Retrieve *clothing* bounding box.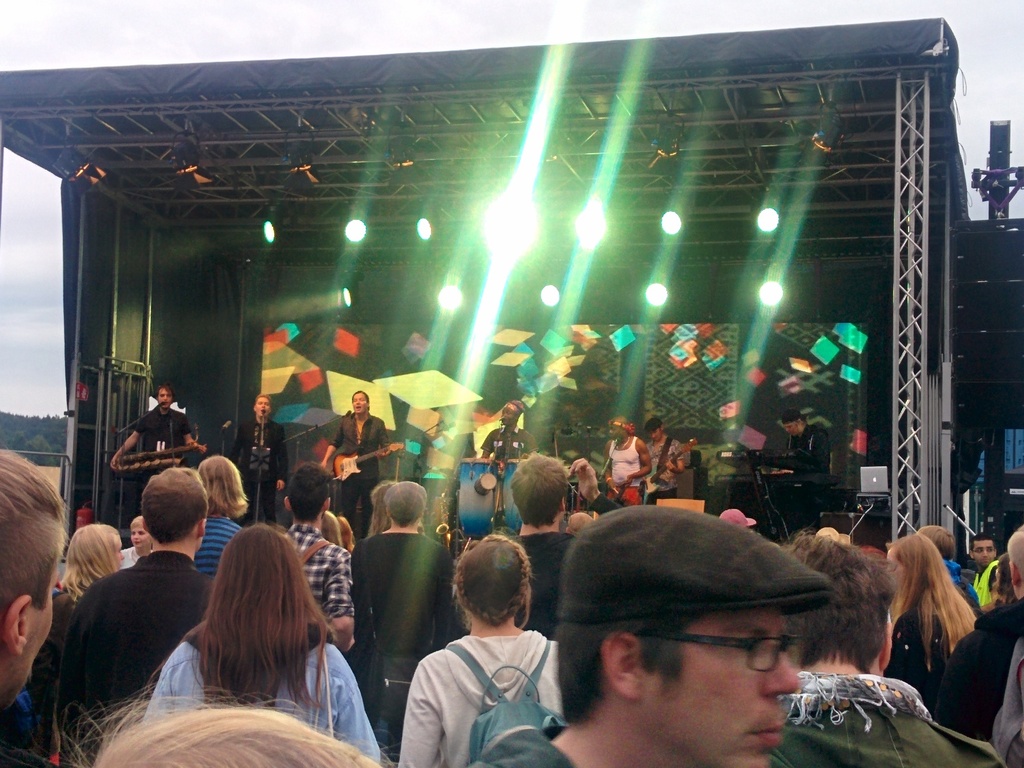
Bounding box: x1=387, y1=614, x2=561, y2=756.
